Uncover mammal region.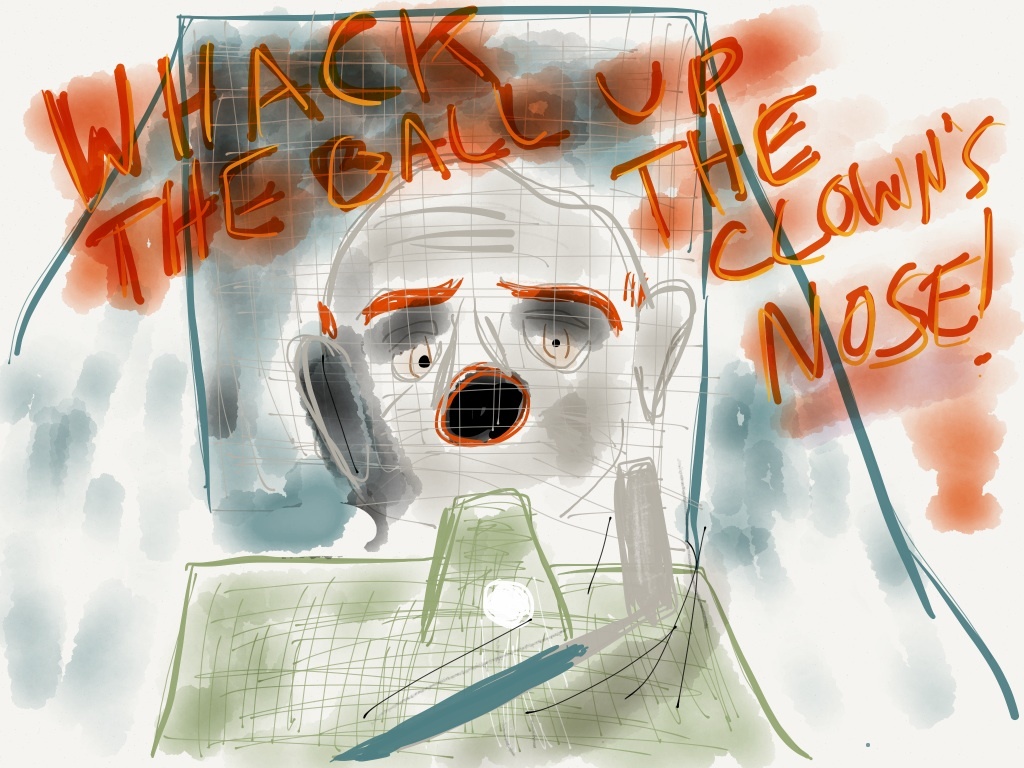
Uncovered: x1=286 y1=147 x2=699 y2=548.
